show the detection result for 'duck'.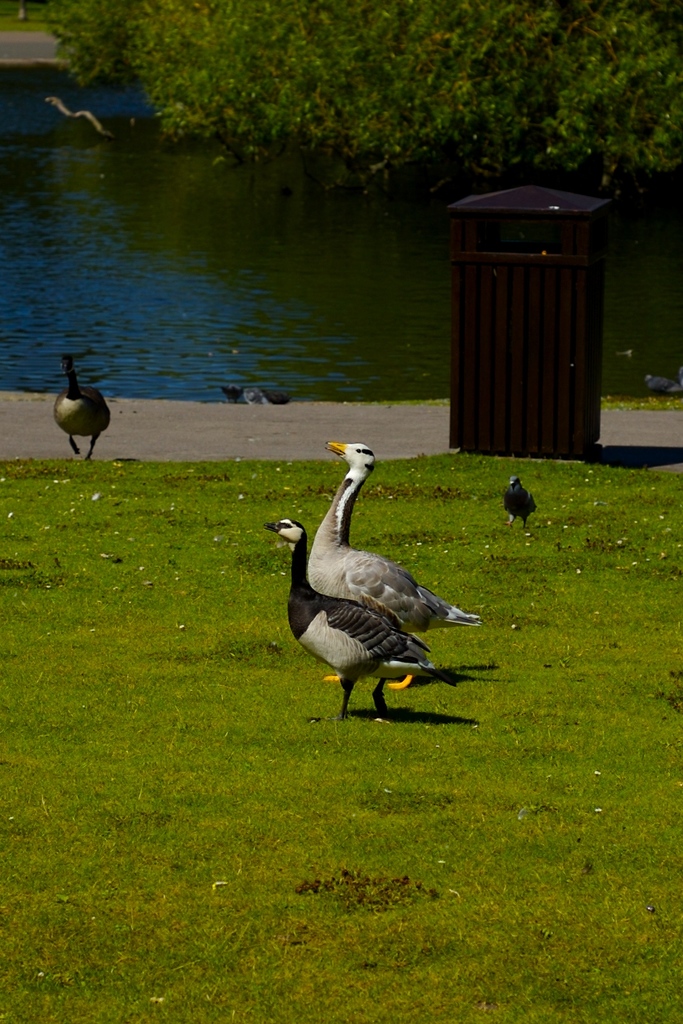
(40, 346, 118, 452).
